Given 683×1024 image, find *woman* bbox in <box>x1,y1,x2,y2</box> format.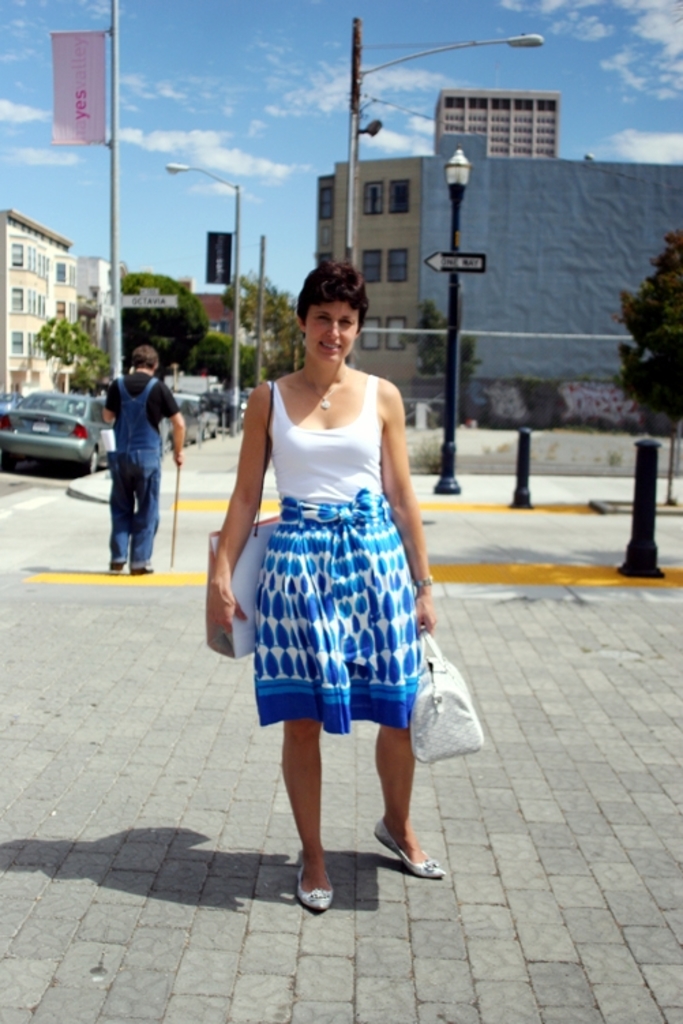
<box>210,254,446,844</box>.
